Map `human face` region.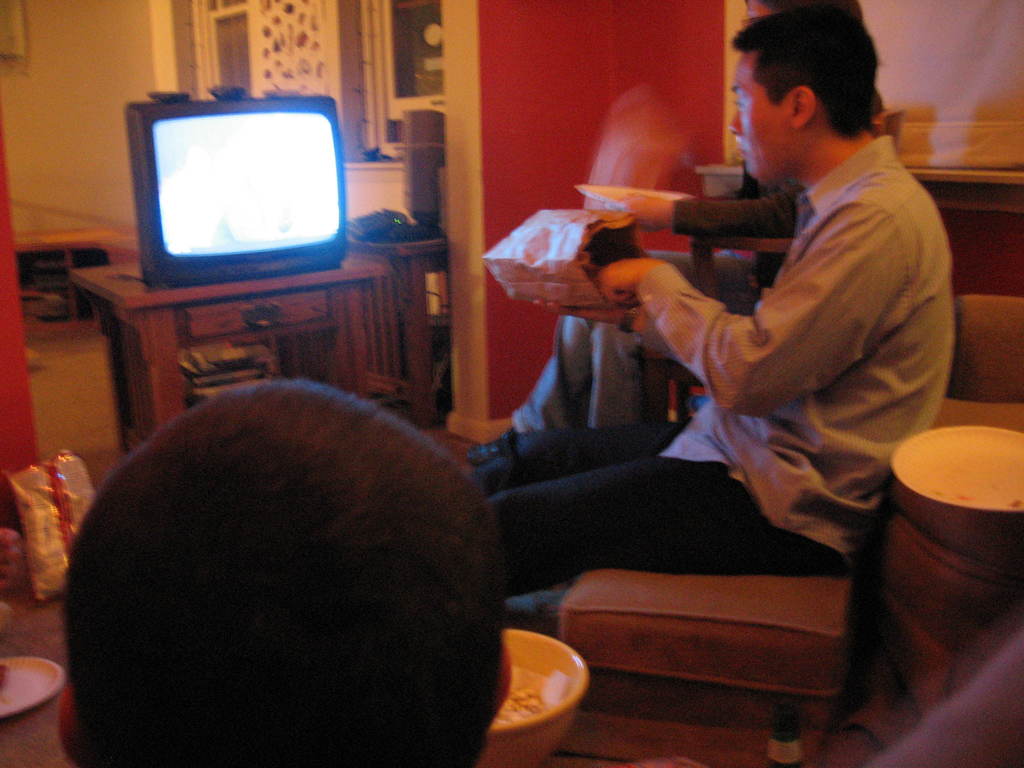
Mapped to 728 53 792 182.
